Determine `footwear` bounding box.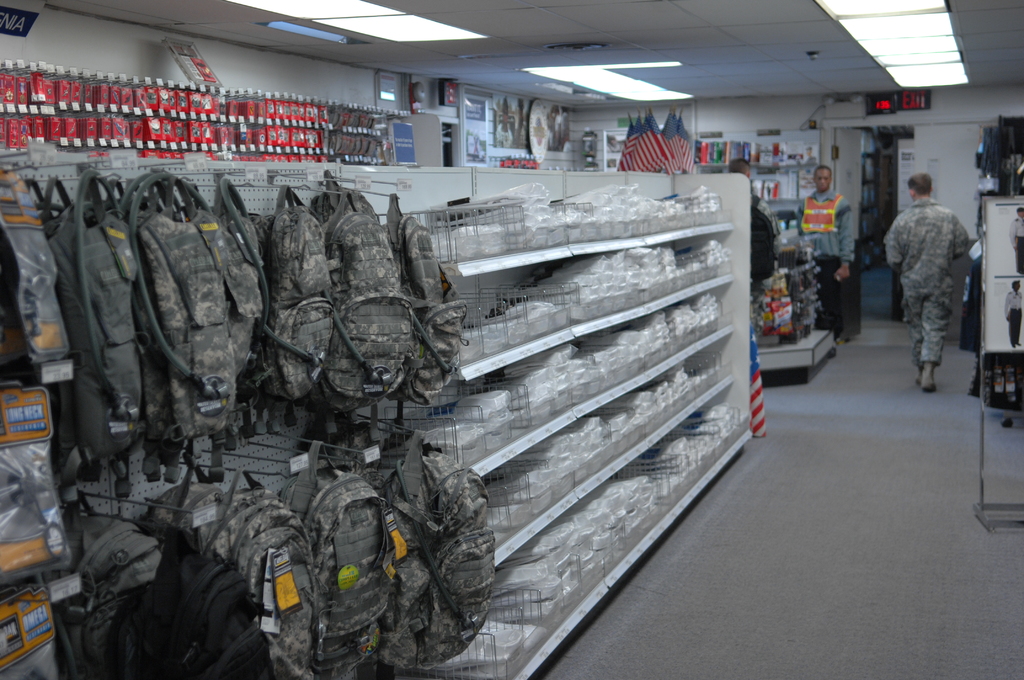
Determined: {"left": 917, "top": 359, "right": 934, "bottom": 393}.
